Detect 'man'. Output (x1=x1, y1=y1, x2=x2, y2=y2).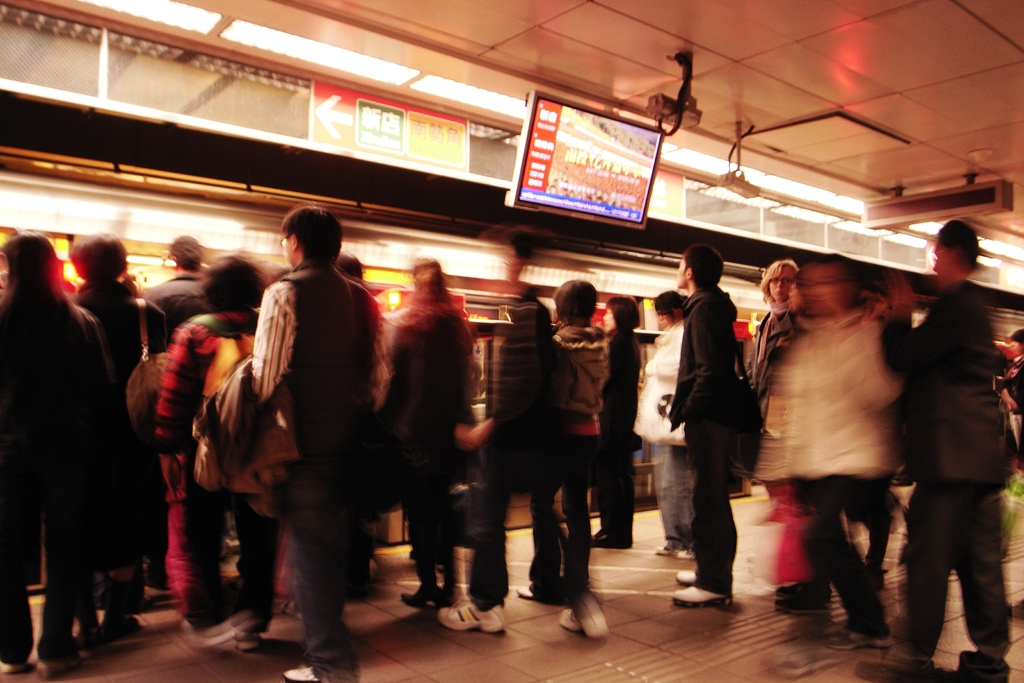
(x1=137, y1=236, x2=209, y2=365).
